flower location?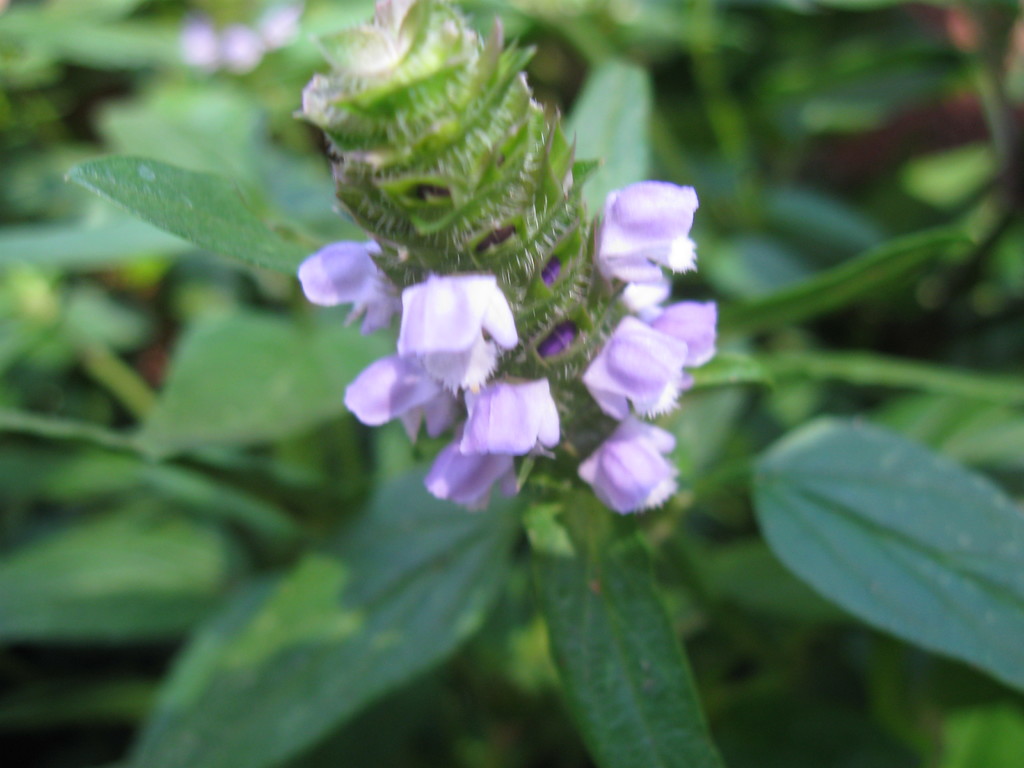
[left=303, top=232, right=419, bottom=329]
